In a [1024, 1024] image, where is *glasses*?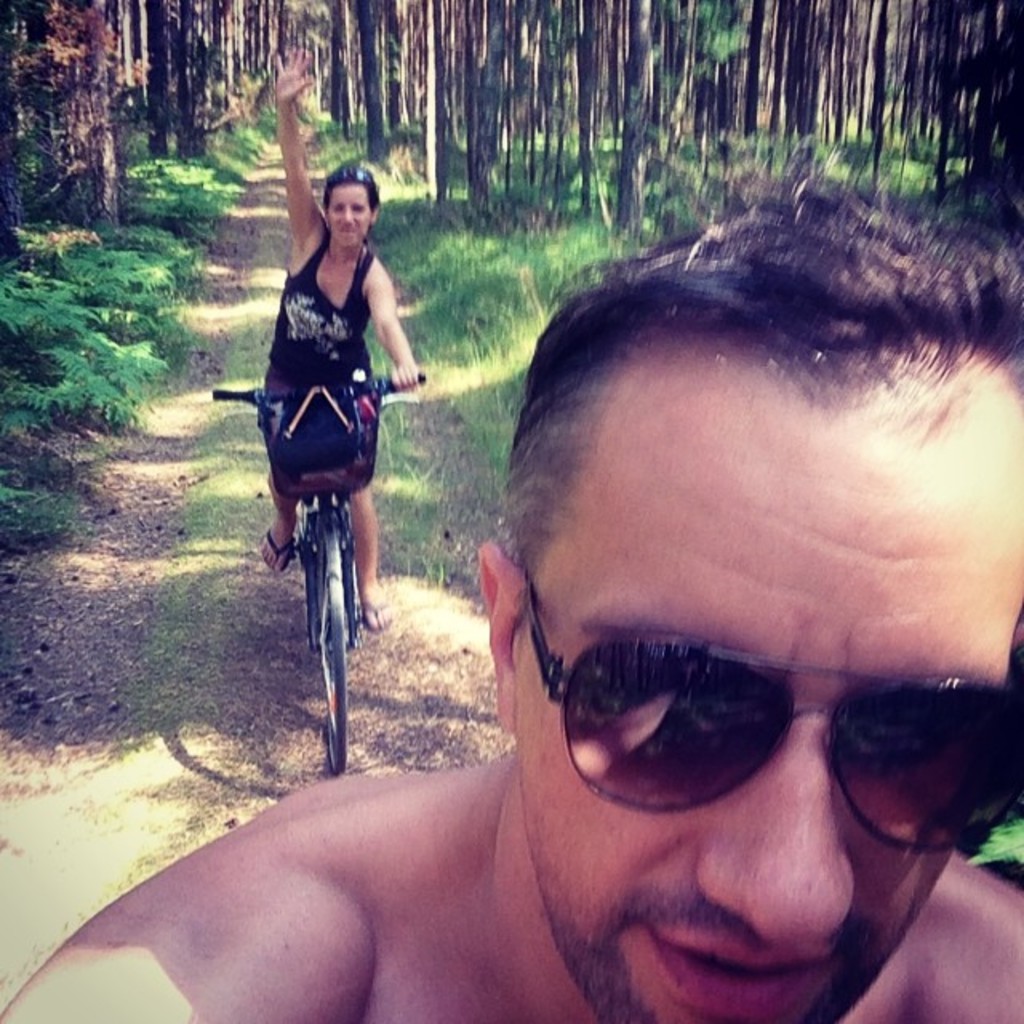
left=525, top=562, right=1022, bottom=866.
